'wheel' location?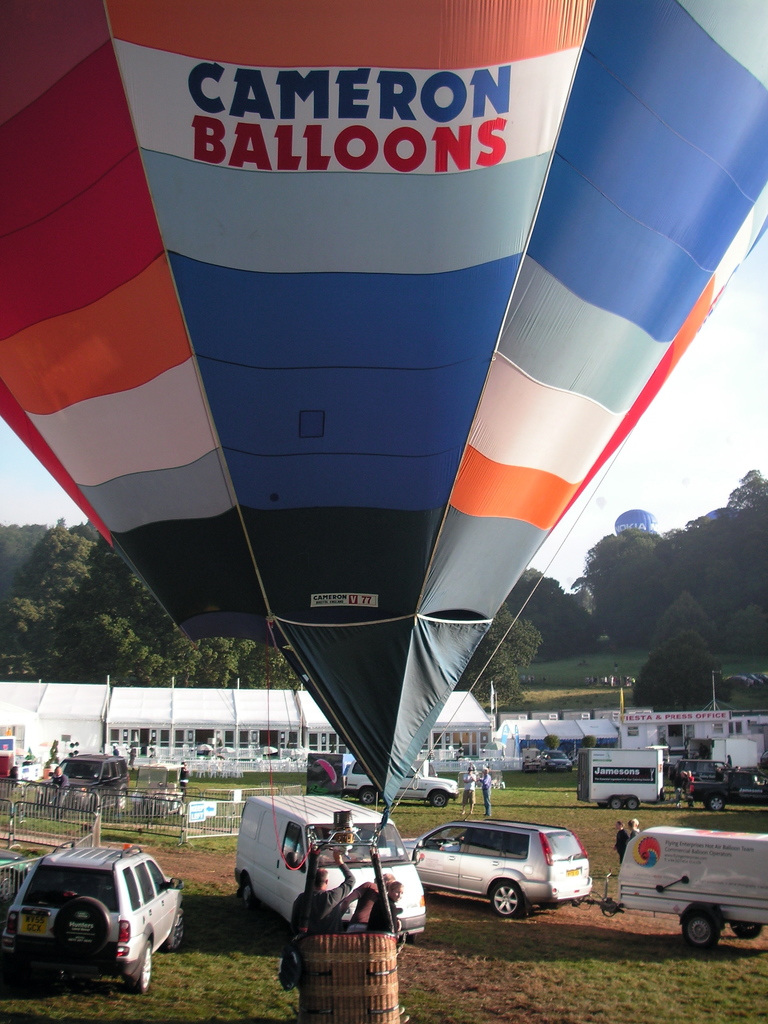
[167, 908, 184, 946]
